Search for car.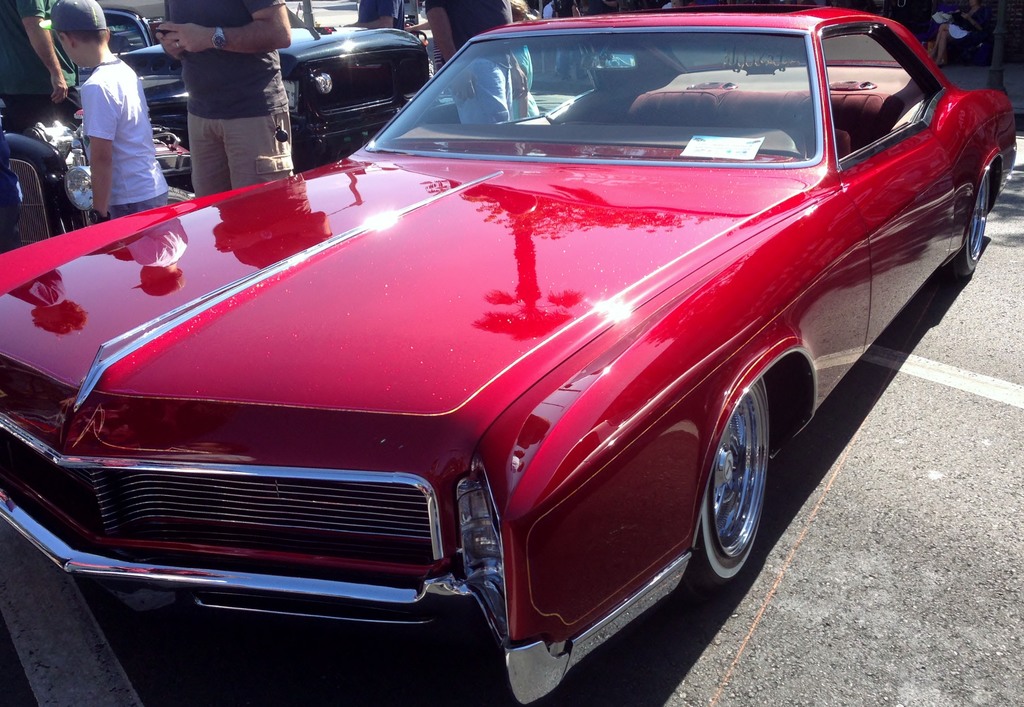
Found at region(0, 17, 1018, 706).
